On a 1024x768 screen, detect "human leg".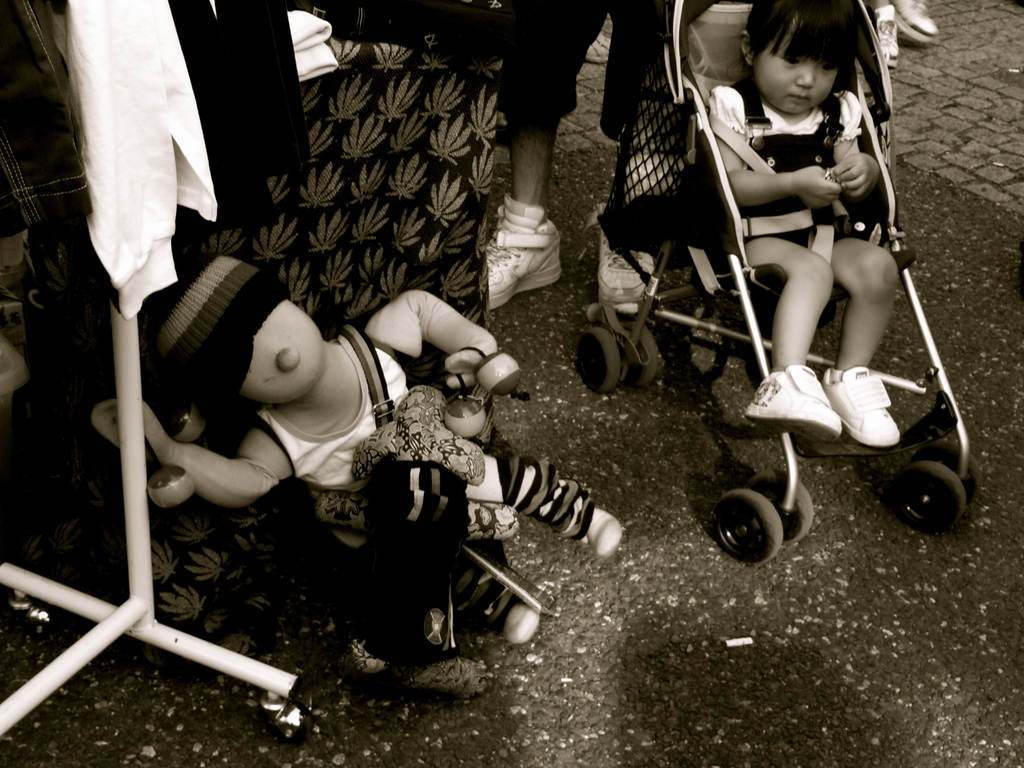
{"left": 442, "top": 552, "right": 543, "bottom": 653}.
